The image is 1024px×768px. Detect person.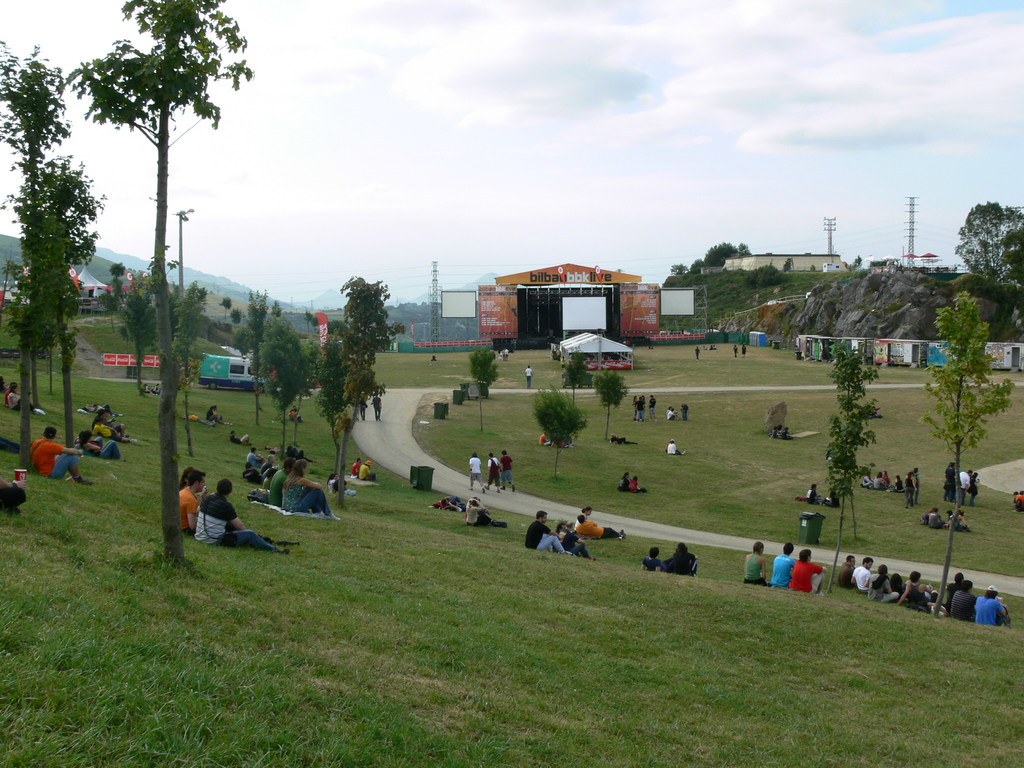
Detection: <bbox>370, 392, 383, 420</bbox>.
